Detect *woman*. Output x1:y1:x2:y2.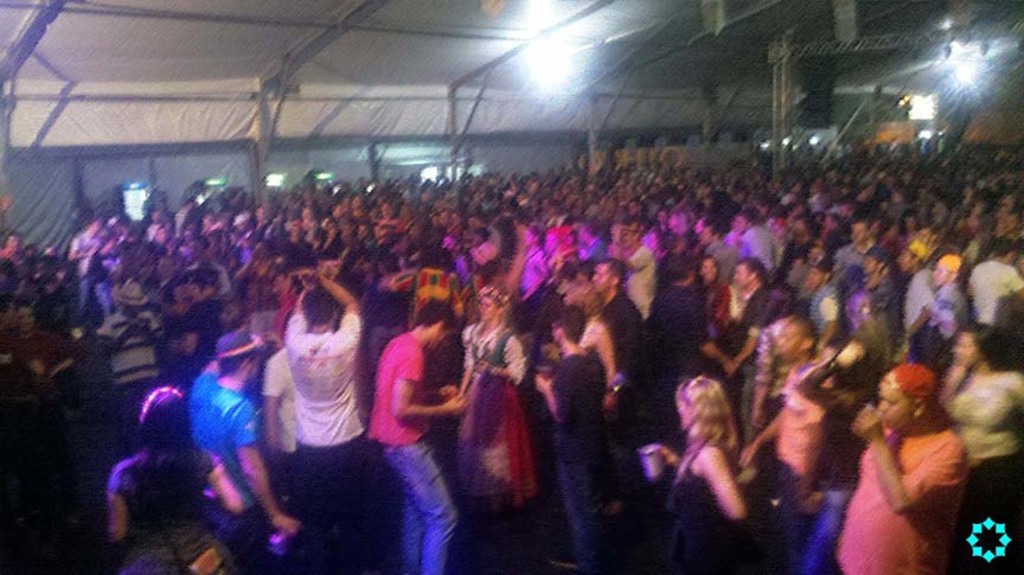
557:276:621:455.
